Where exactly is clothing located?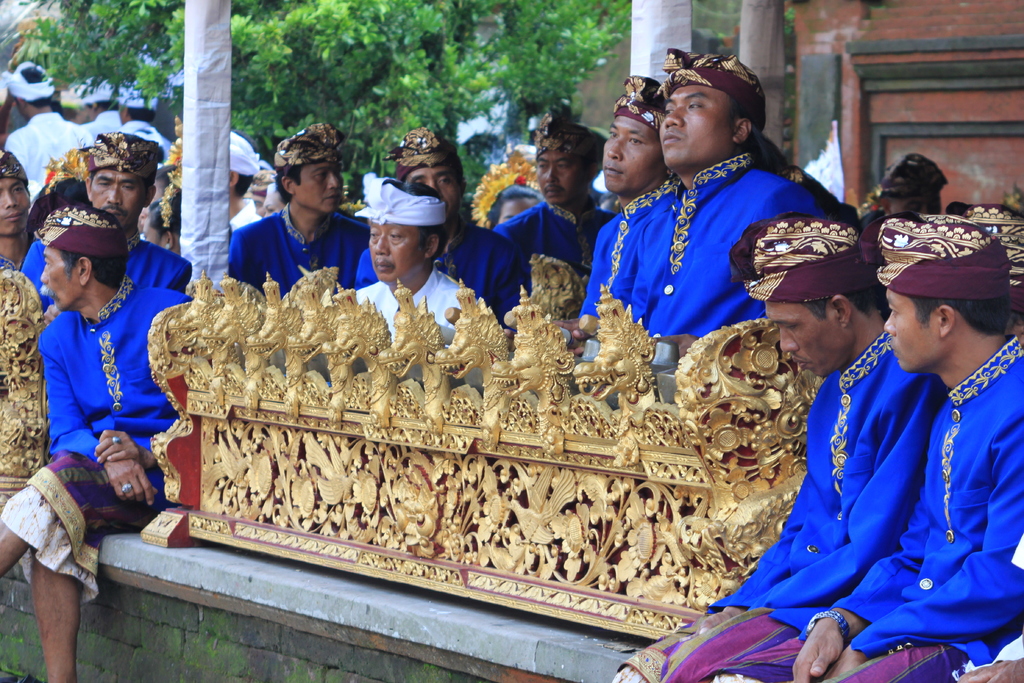
Its bounding box is {"left": 227, "top": 202, "right": 381, "bottom": 294}.
